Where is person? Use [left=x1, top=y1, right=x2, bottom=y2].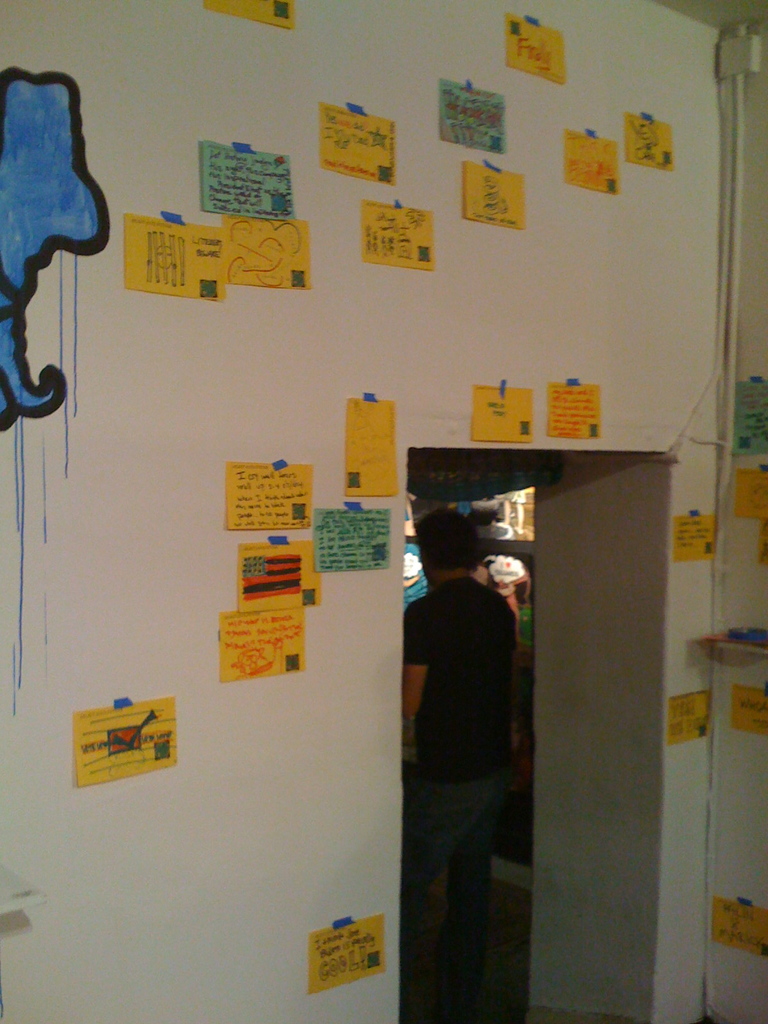
[left=399, top=492, right=536, bottom=976].
